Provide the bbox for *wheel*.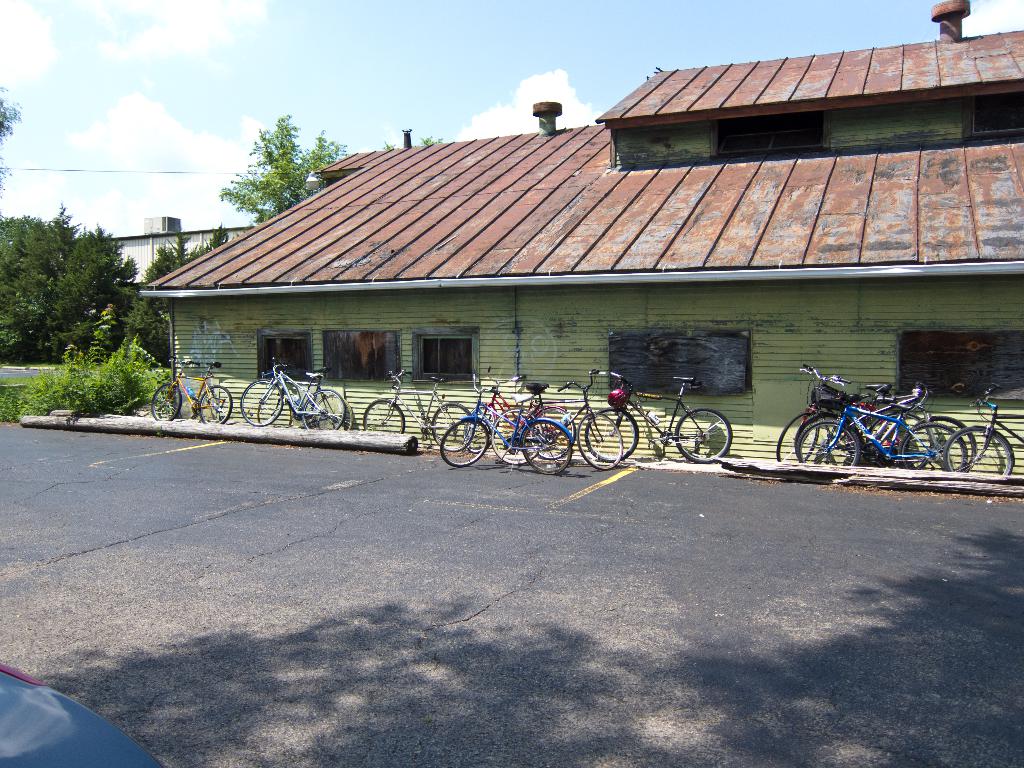
(584,408,641,468).
